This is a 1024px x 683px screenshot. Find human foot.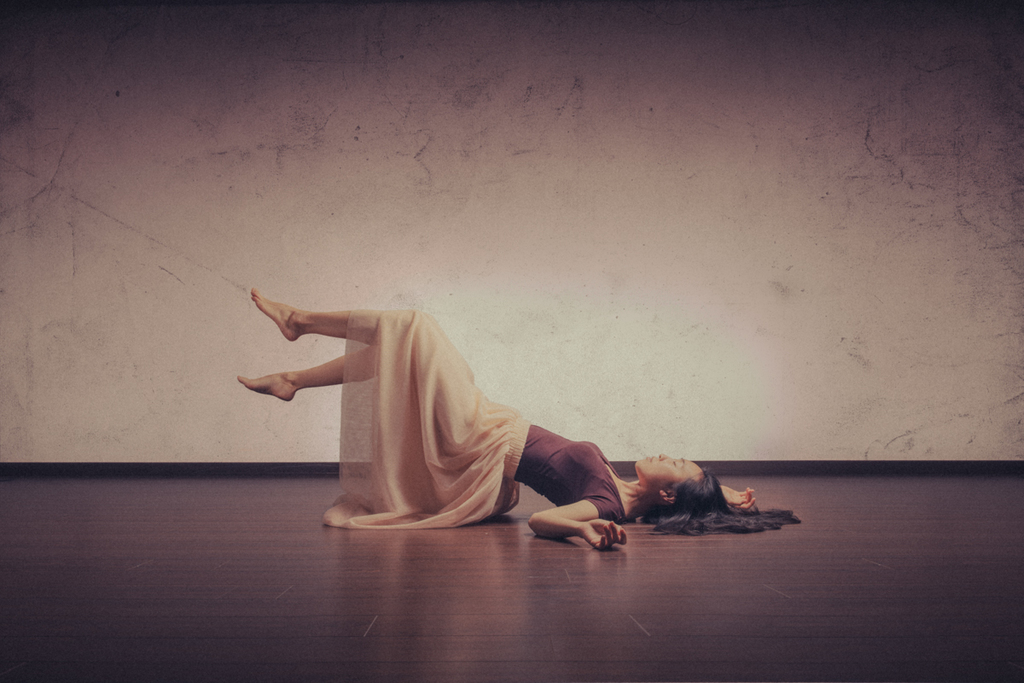
Bounding box: 236 368 296 404.
